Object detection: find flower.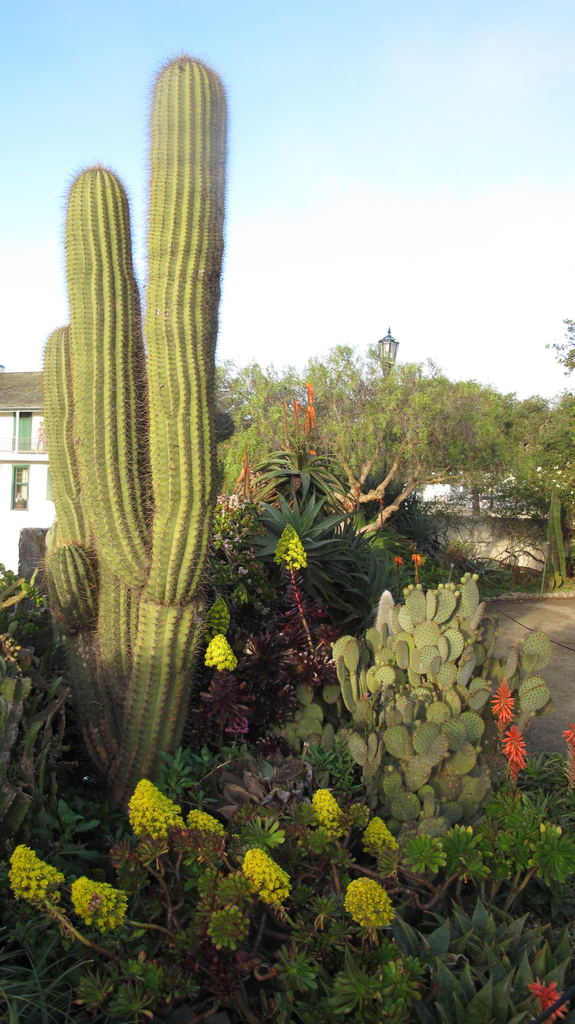
x1=8 y1=844 x2=61 y2=902.
